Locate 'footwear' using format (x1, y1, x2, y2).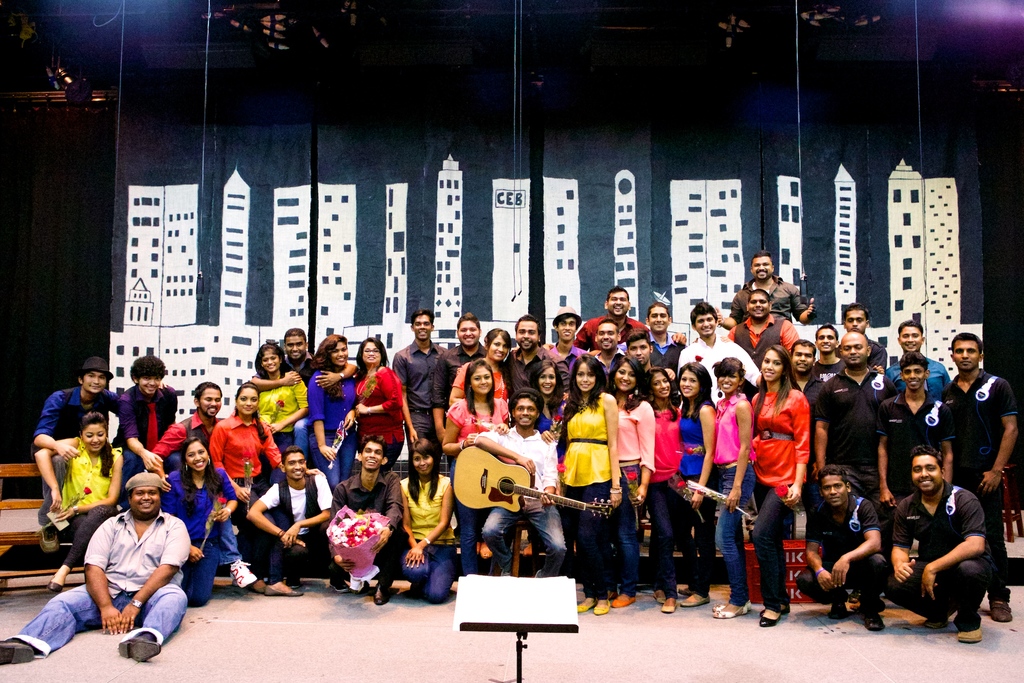
(849, 587, 862, 604).
